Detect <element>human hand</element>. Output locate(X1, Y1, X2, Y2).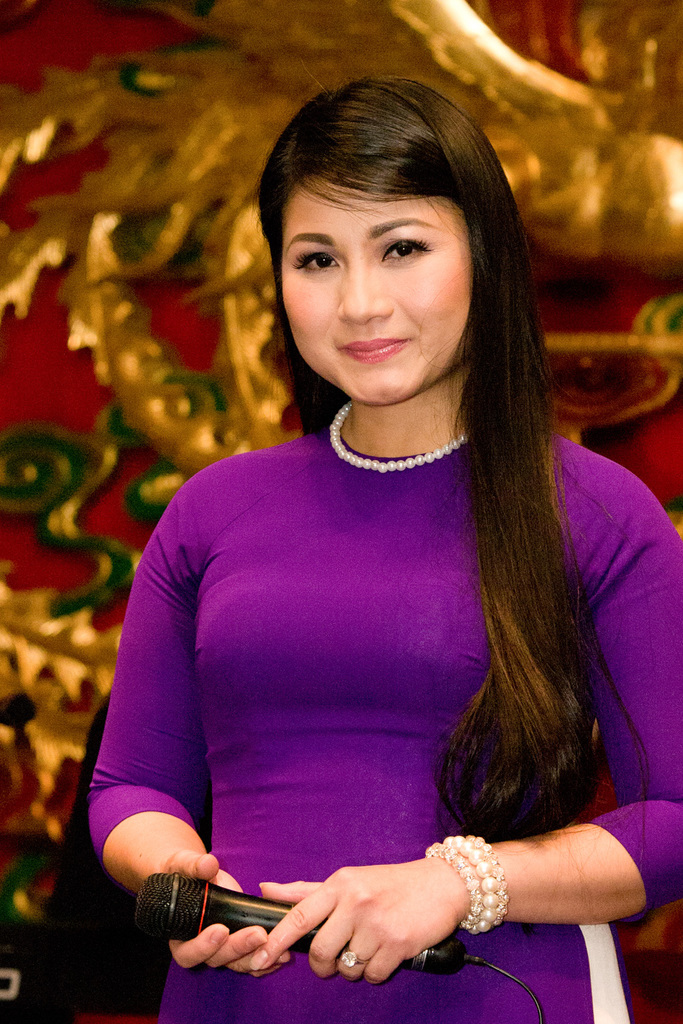
locate(153, 851, 293, 979).
